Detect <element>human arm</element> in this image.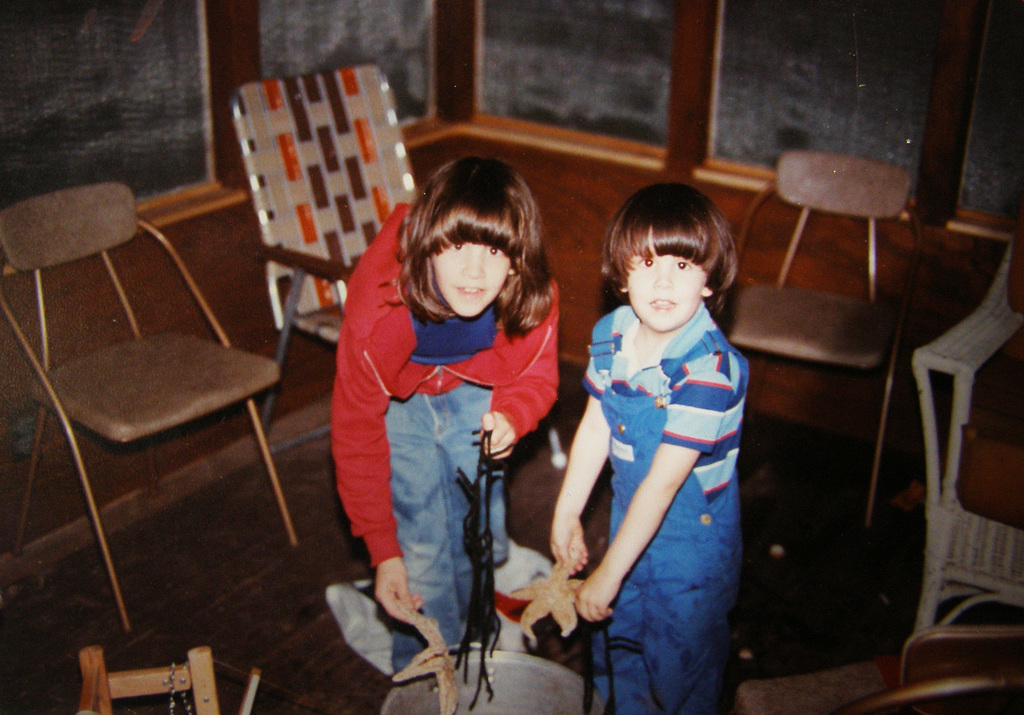
Detection: x1=557, y1=358, x2=707, y2=657.
